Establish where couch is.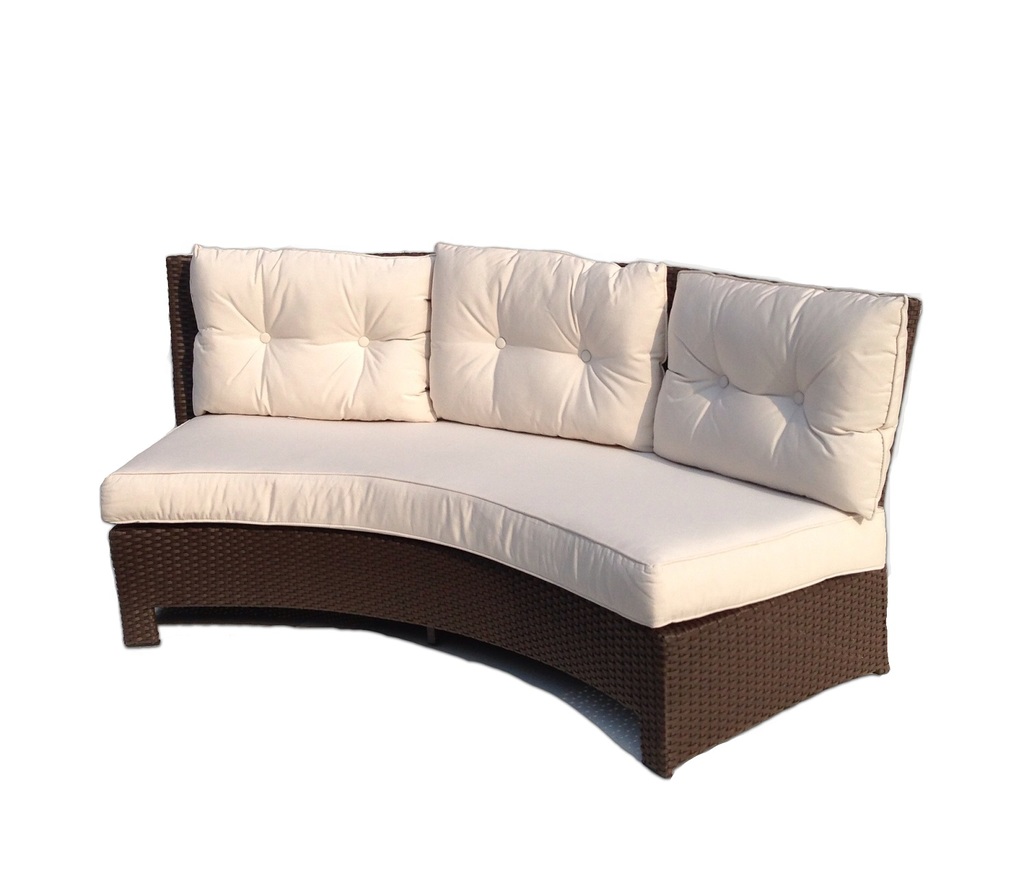
Established at left=96, top=244, right=924, bottom=781.
